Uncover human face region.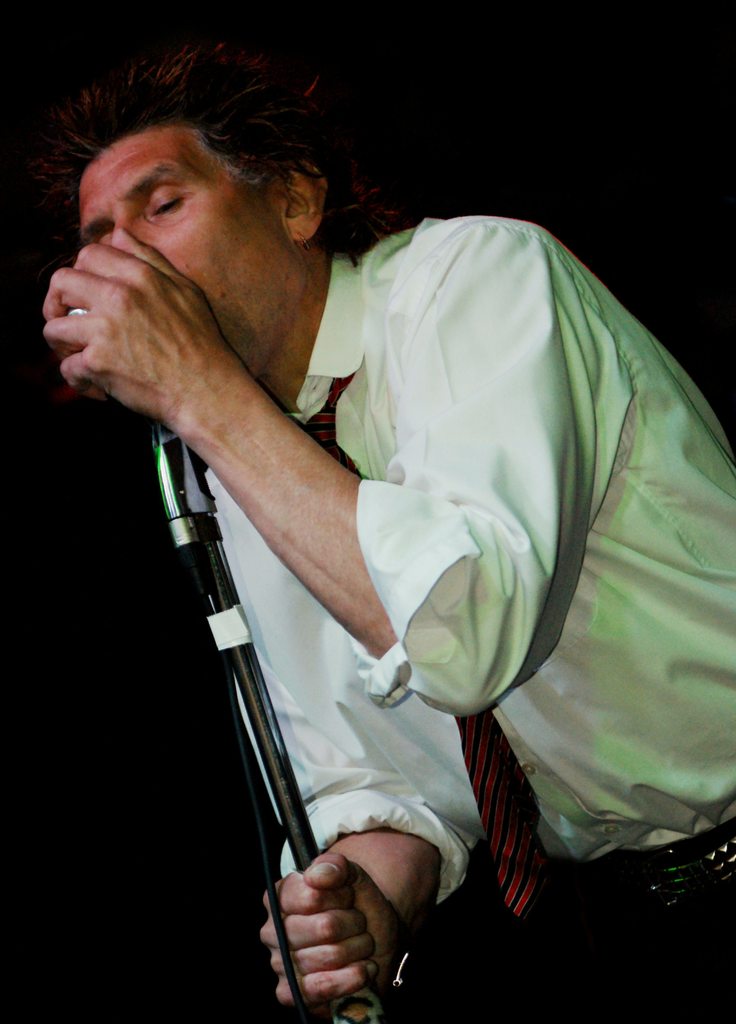
Uncovered: select_region(79, 127, 298, 378).
